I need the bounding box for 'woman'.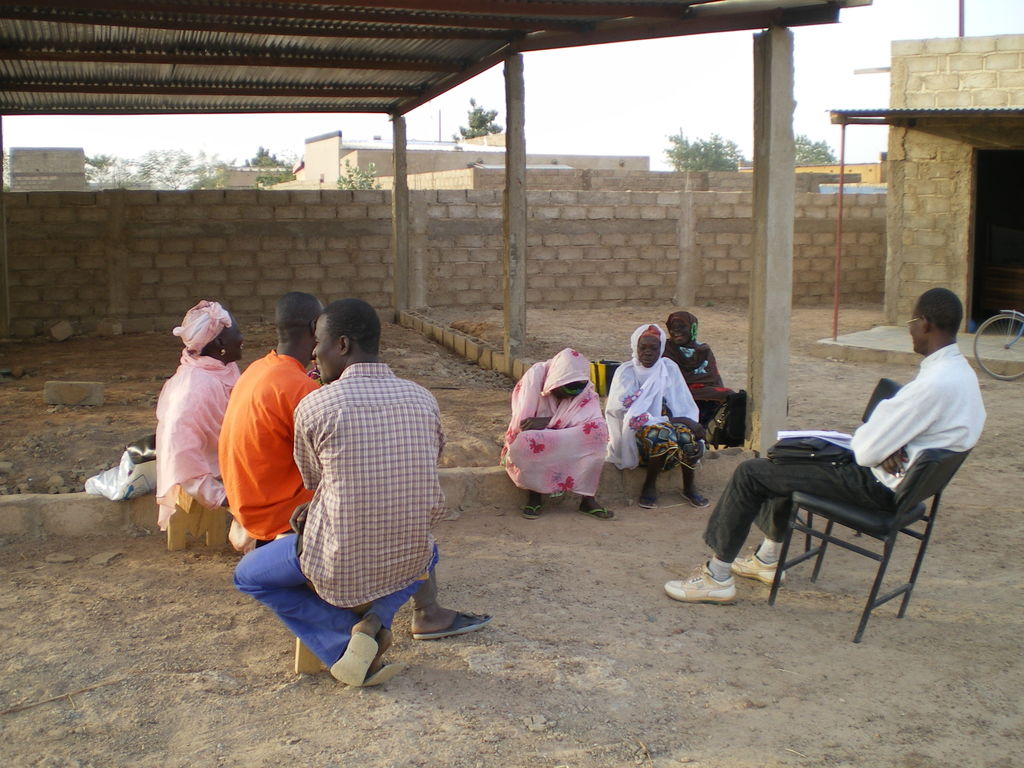
Here it is: (156, 298, 246, 533).
